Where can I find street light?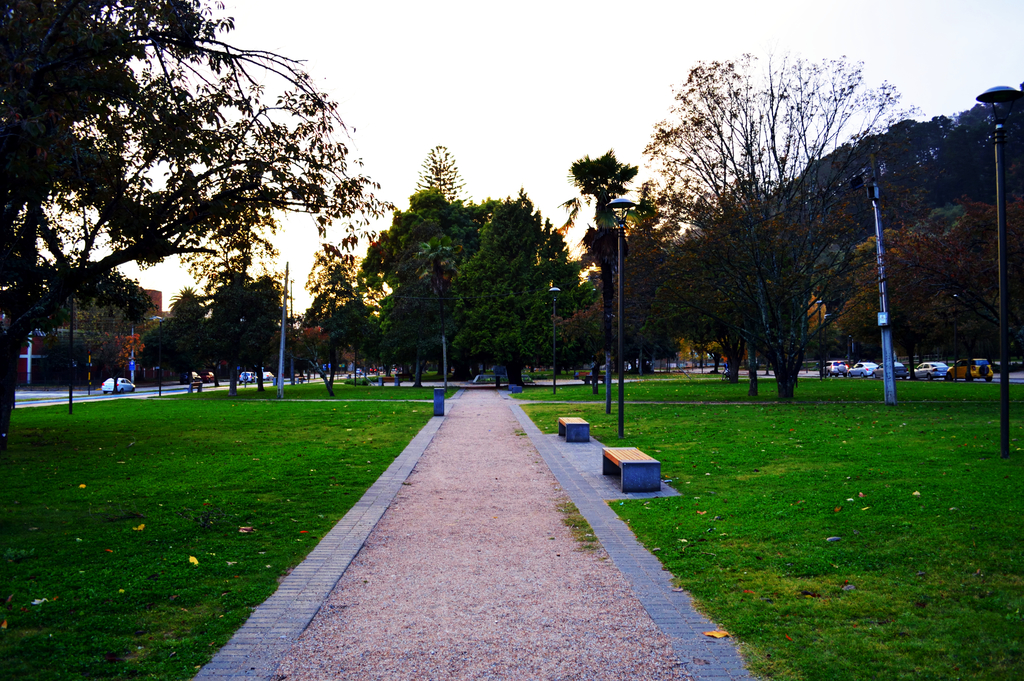
You can find it at region(814, 297, 820, 377).
